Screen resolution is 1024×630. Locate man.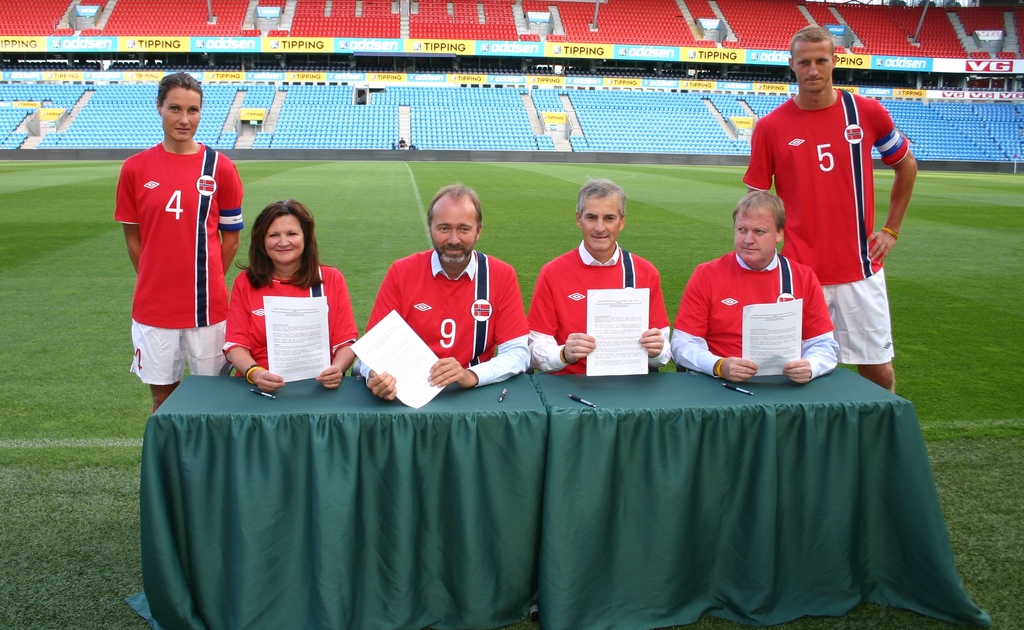
356,183,527,400.
